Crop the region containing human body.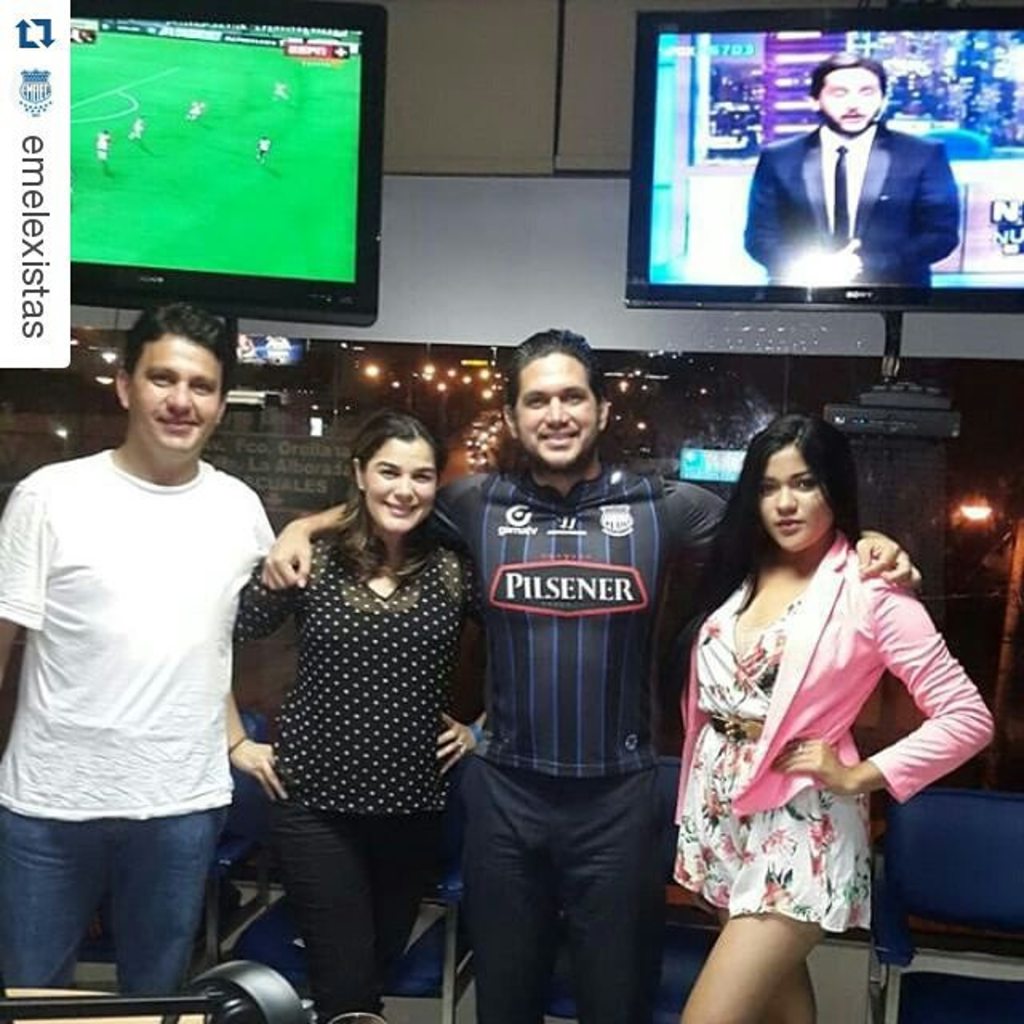
Crop region: x1=181, y1=94, x2=210, y2=128.
